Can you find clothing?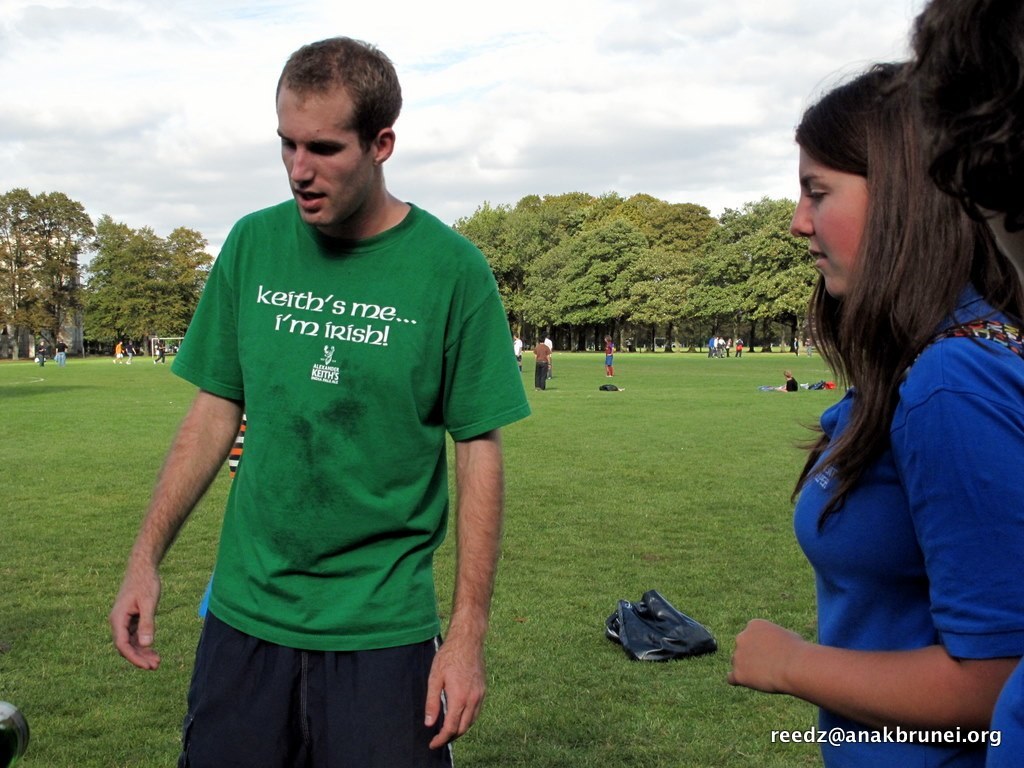
Yes, bounding box: (112, 340, 127, 369).
